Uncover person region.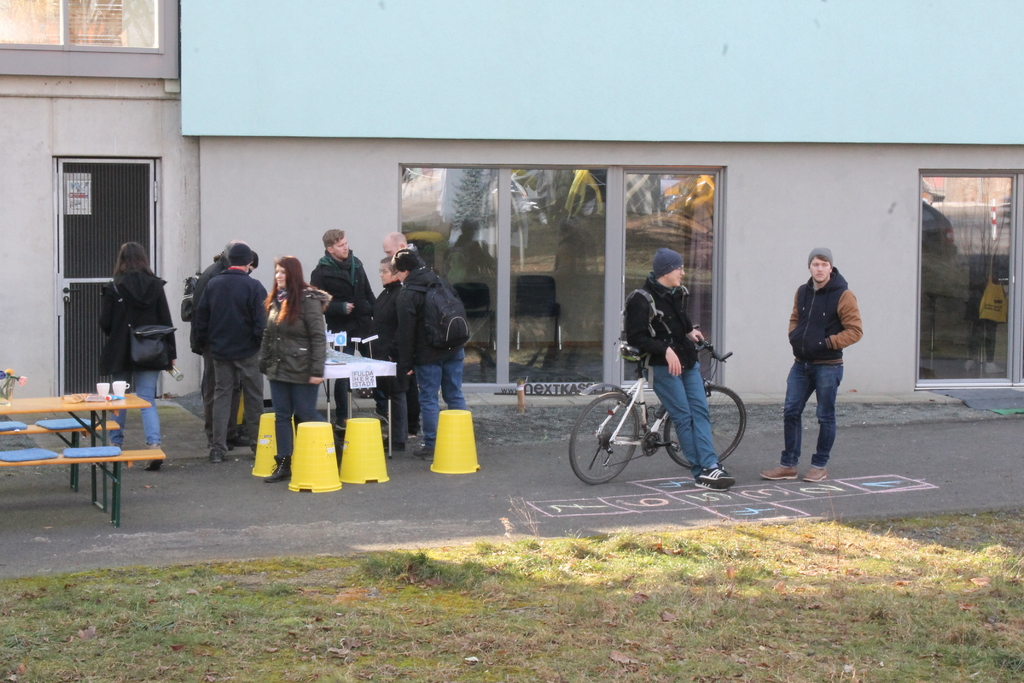
Uncovered: [left=190, top=240, right=253, bottom=451].
